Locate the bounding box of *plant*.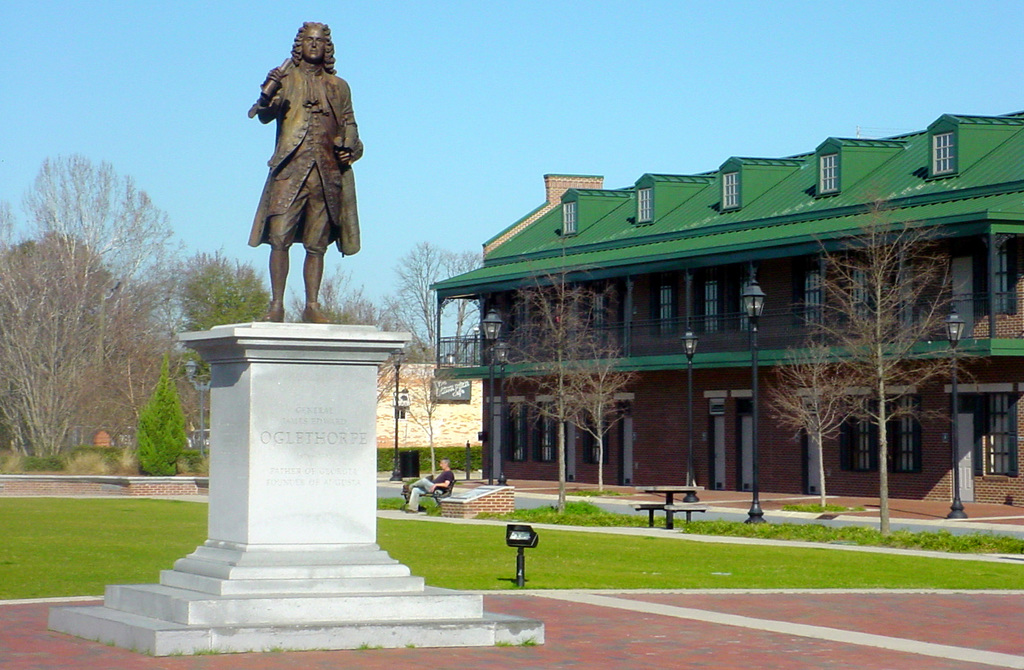
Bounding box: {"x1": 95, "y1": 632, "x2": 102, "y2": 641}.
